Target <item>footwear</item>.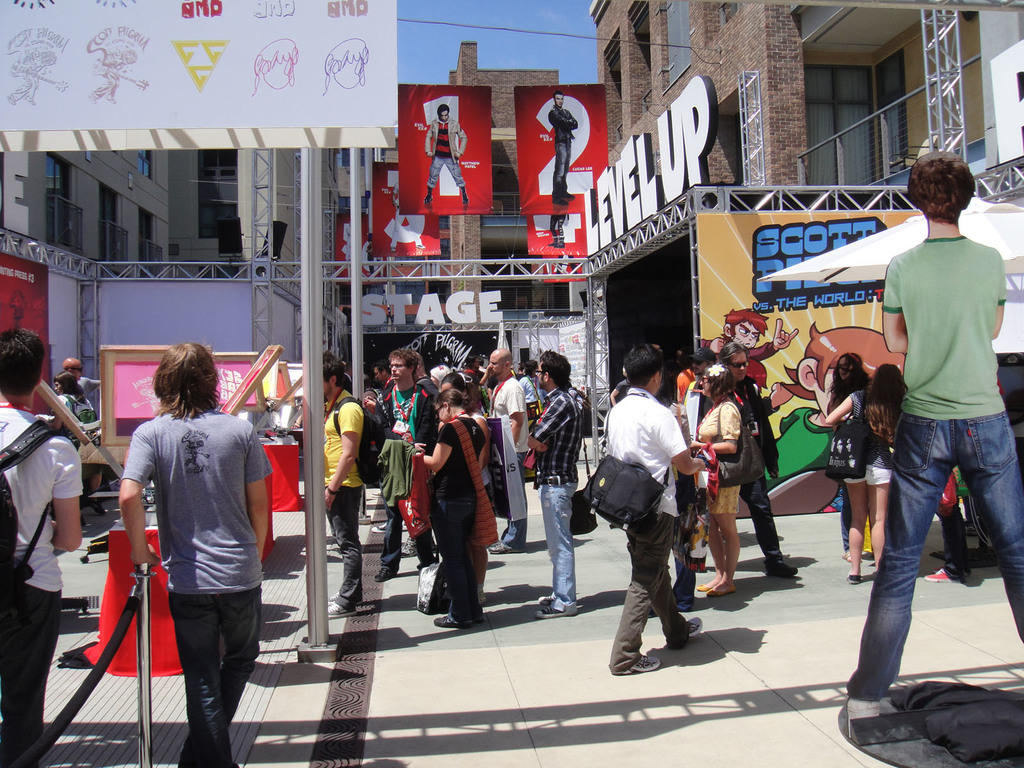
Target region: bbox(487, 542, 521, 554).
